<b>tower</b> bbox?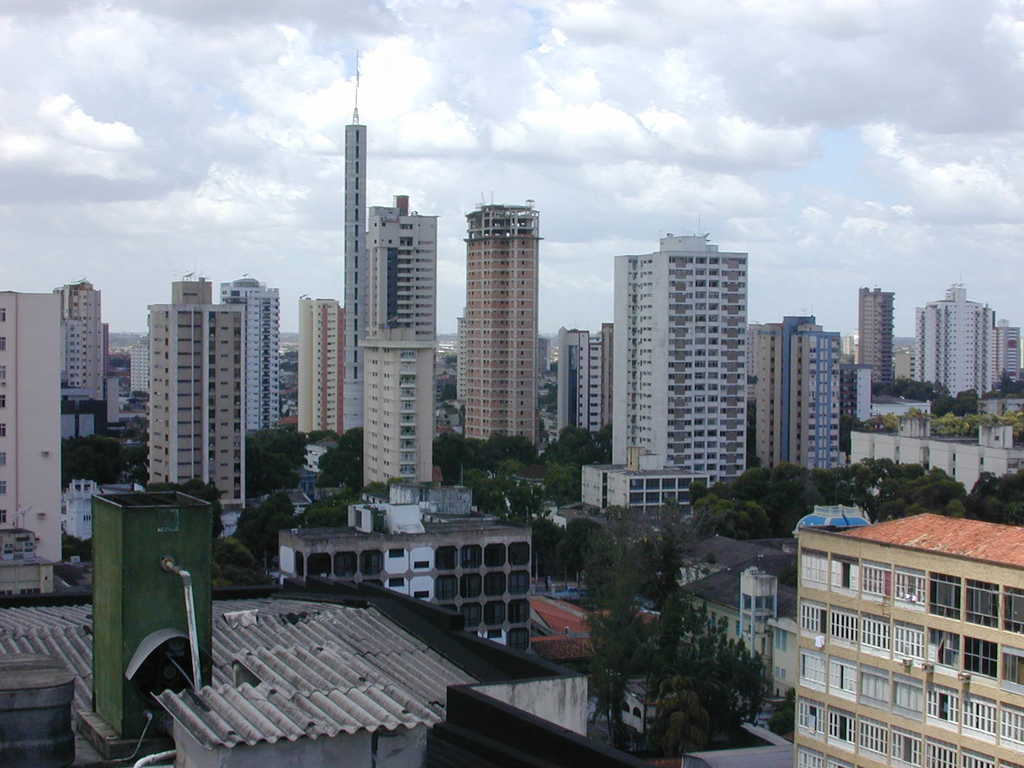
pyautogui.locateOnScreen(63, 284, 101, 400)
